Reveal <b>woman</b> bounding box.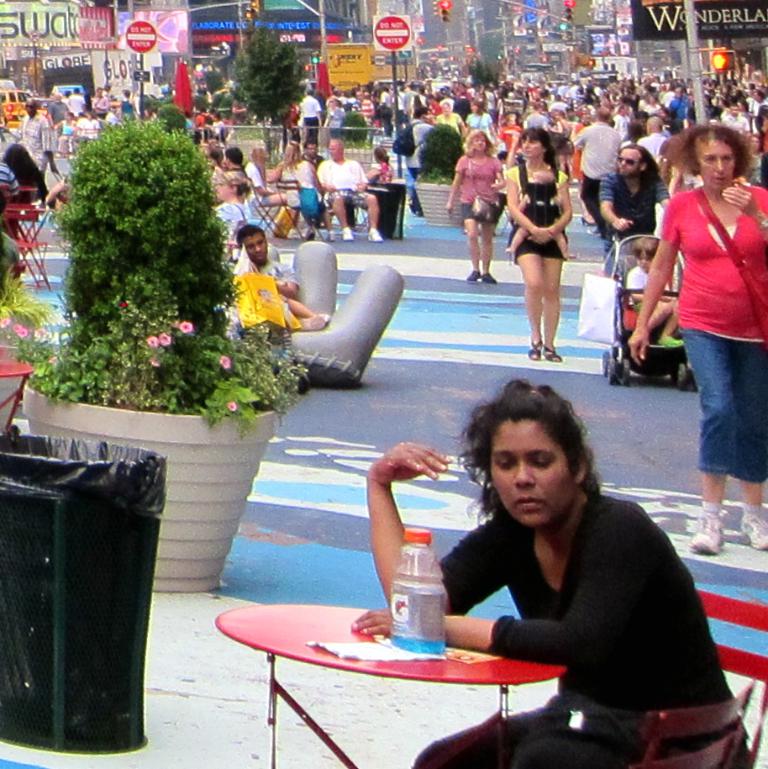
Revealed: Rect(439, 129, 507, 289).
